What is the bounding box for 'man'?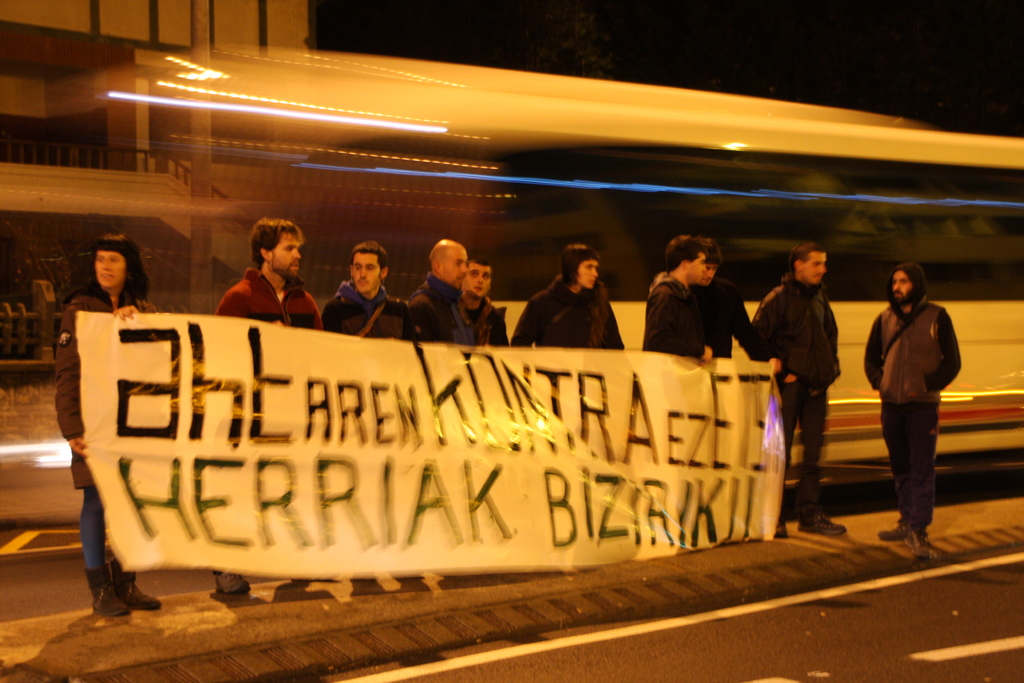
402/239/476/339.
